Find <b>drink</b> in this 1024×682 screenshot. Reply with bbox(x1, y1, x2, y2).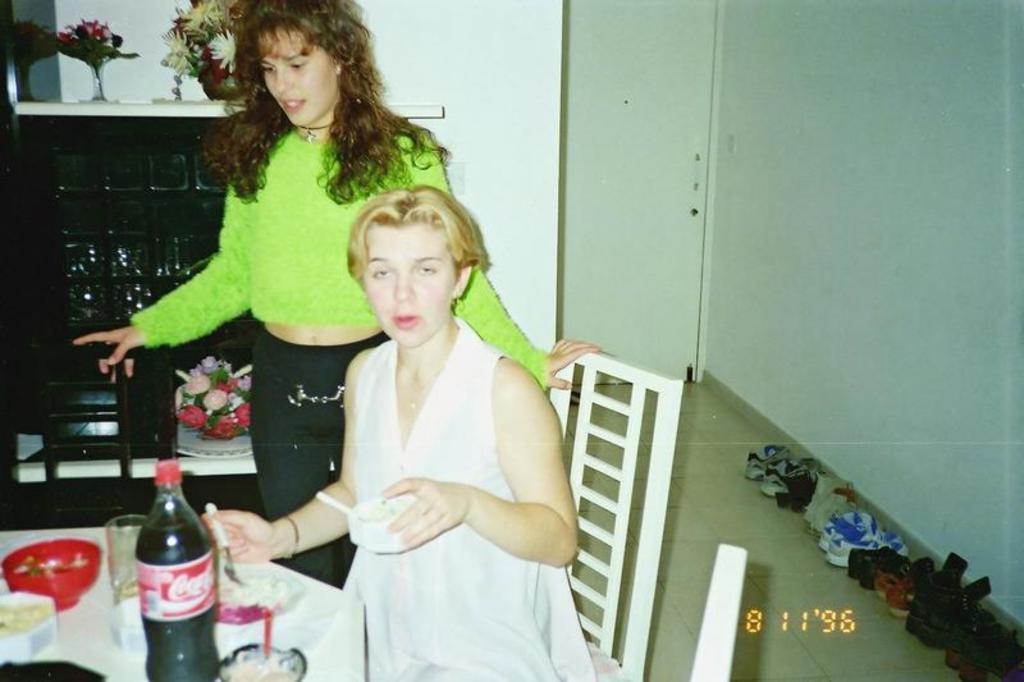
bbox(133, 512, 220, 681).
